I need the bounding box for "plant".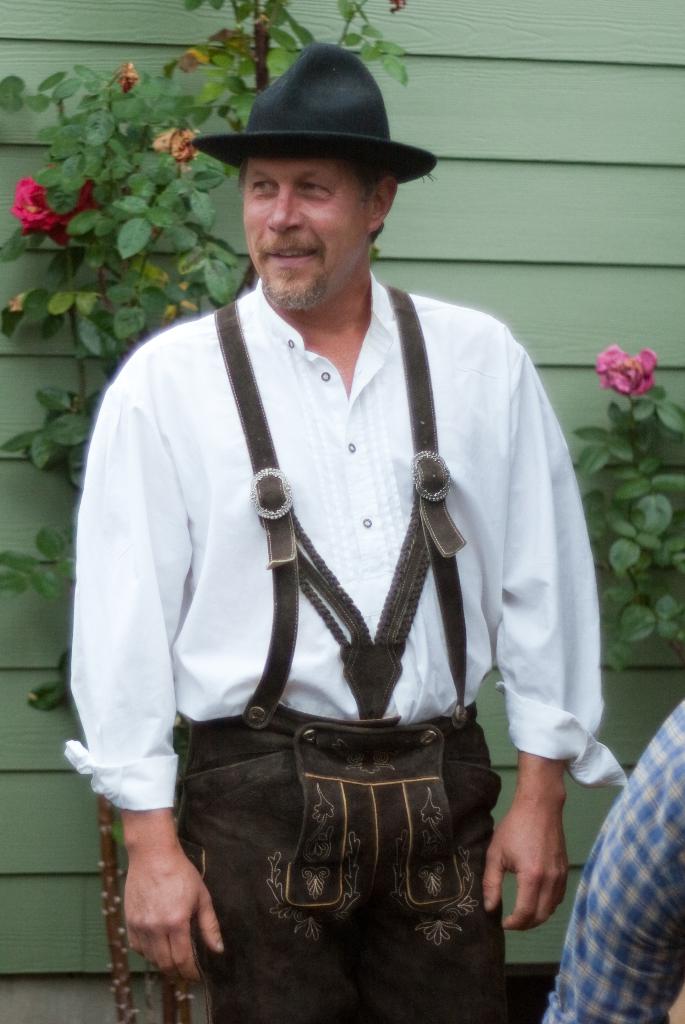
Here it is: x1=577, y1=362, x2=684, y2=665.
